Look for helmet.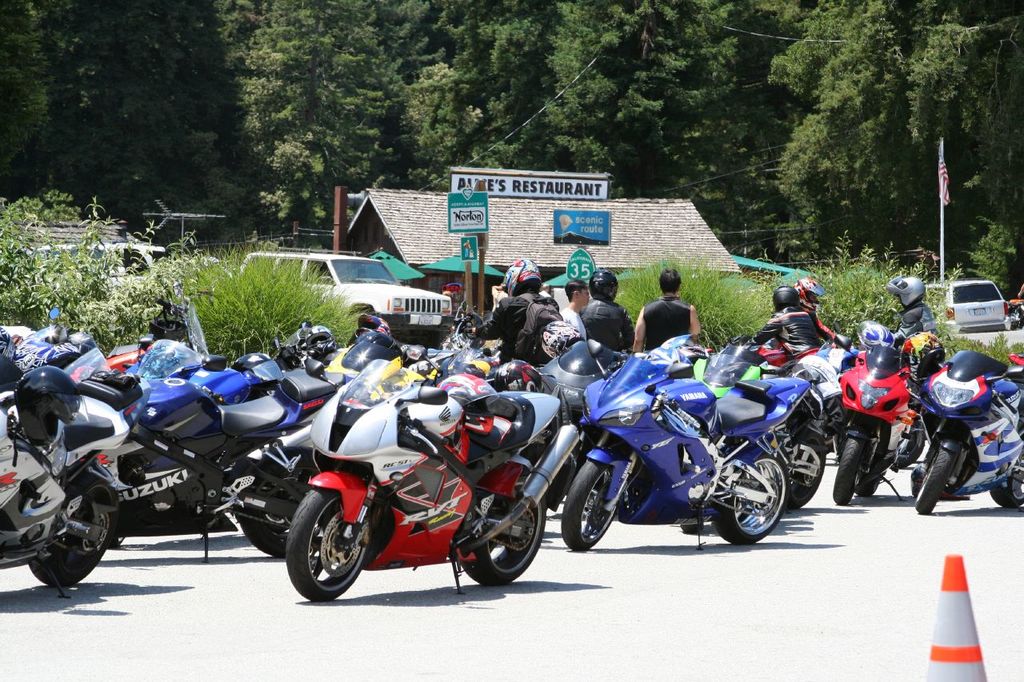
Found: Rect(502, 258, 542, 298).
